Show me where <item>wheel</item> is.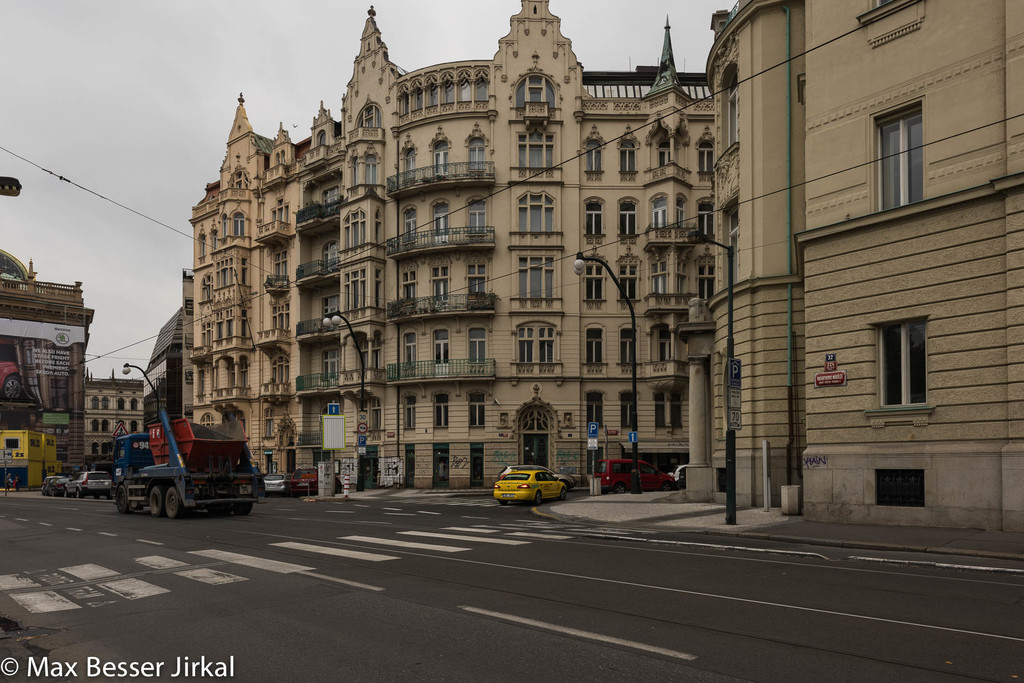
<item>wheel</item> is at box(556, 488, 566, 504).
